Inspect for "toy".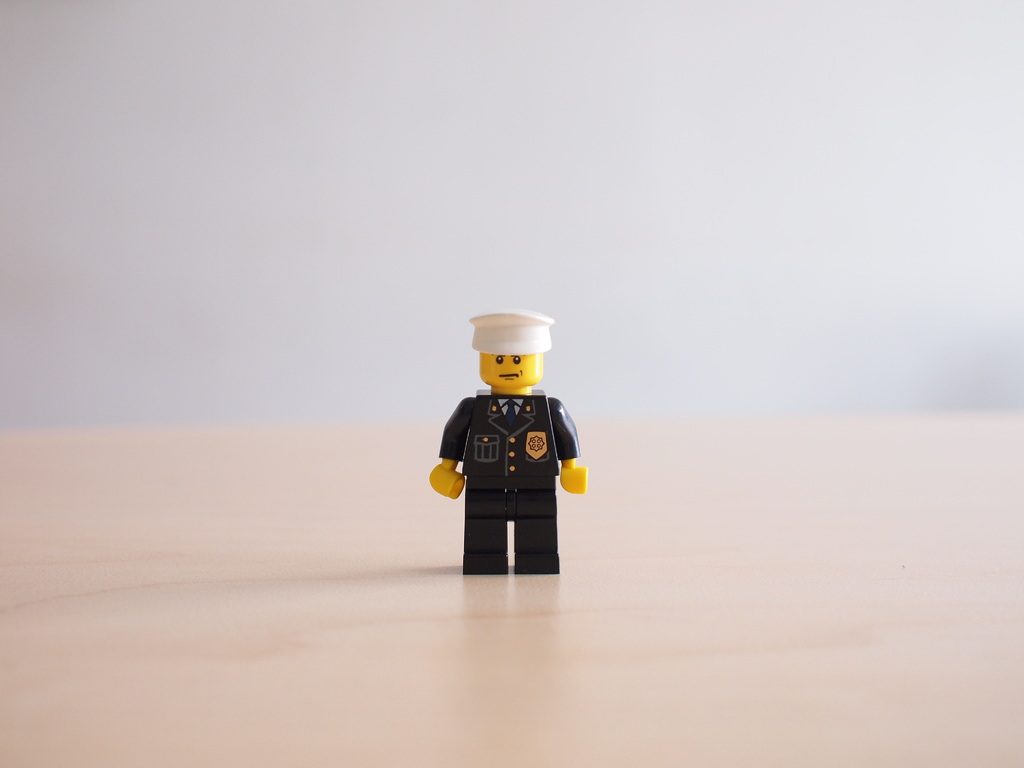
Inspection: <bbox>428, 308, 586, 575</bbox>.
